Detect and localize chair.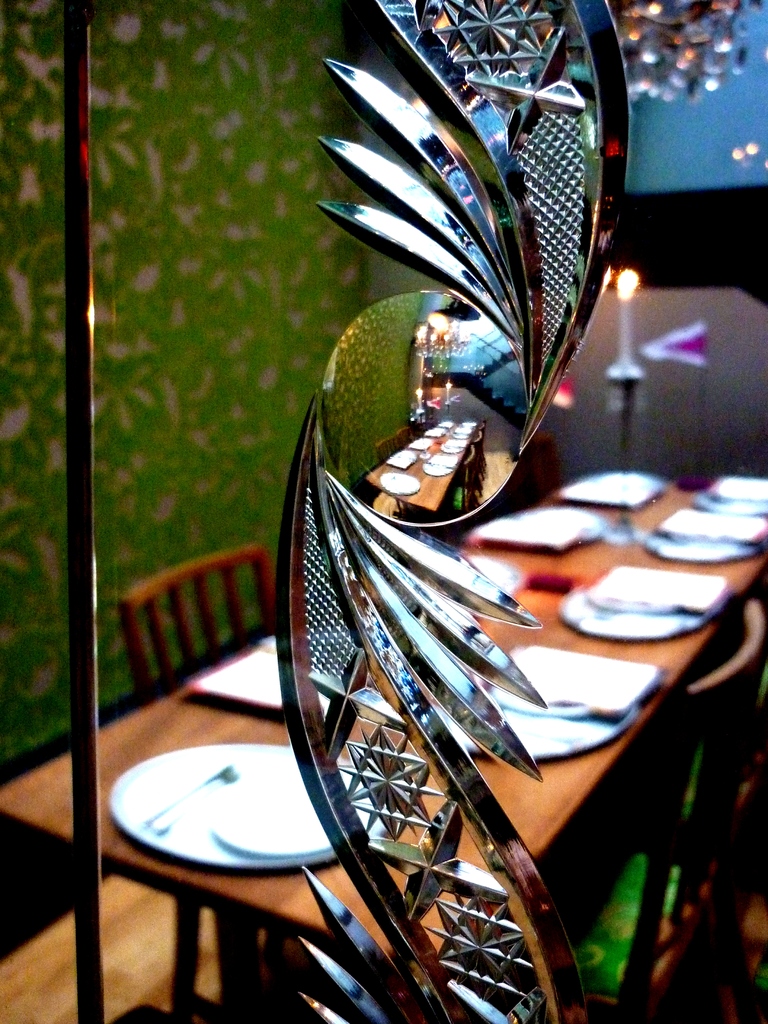
Localized at bbox(106, 539, 307, 1023).
